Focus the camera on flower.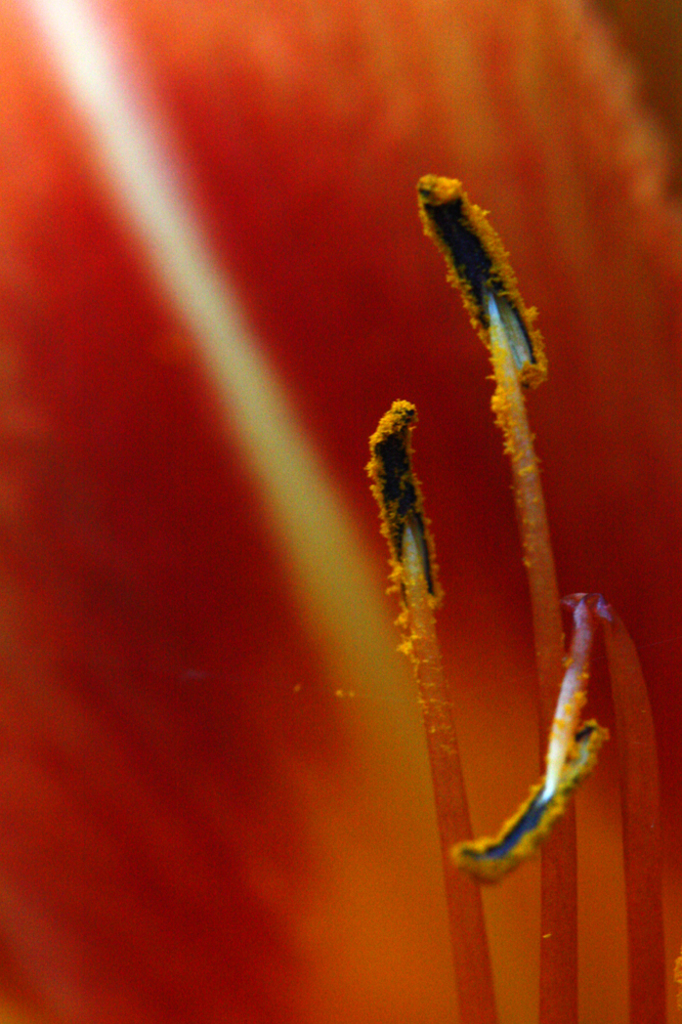
Focus region: bbox(0, 0, 681, 1023).
